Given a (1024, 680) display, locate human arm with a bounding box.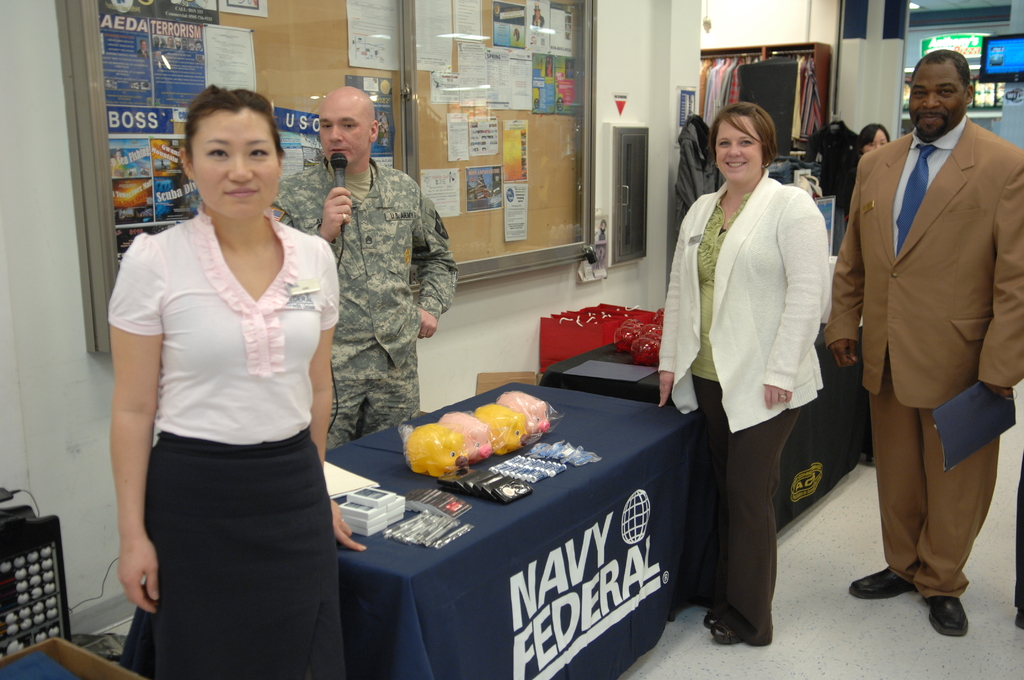
Located: detection(827, 161, 863, 366).
